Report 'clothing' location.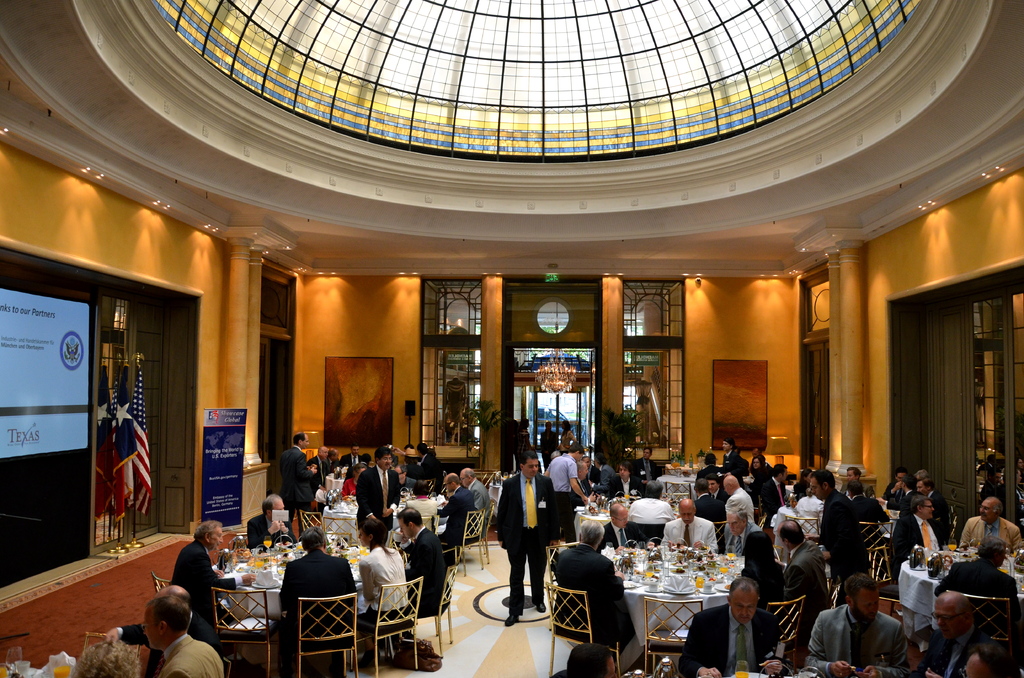
Report: bbox=[571, 476, 592, 503].
